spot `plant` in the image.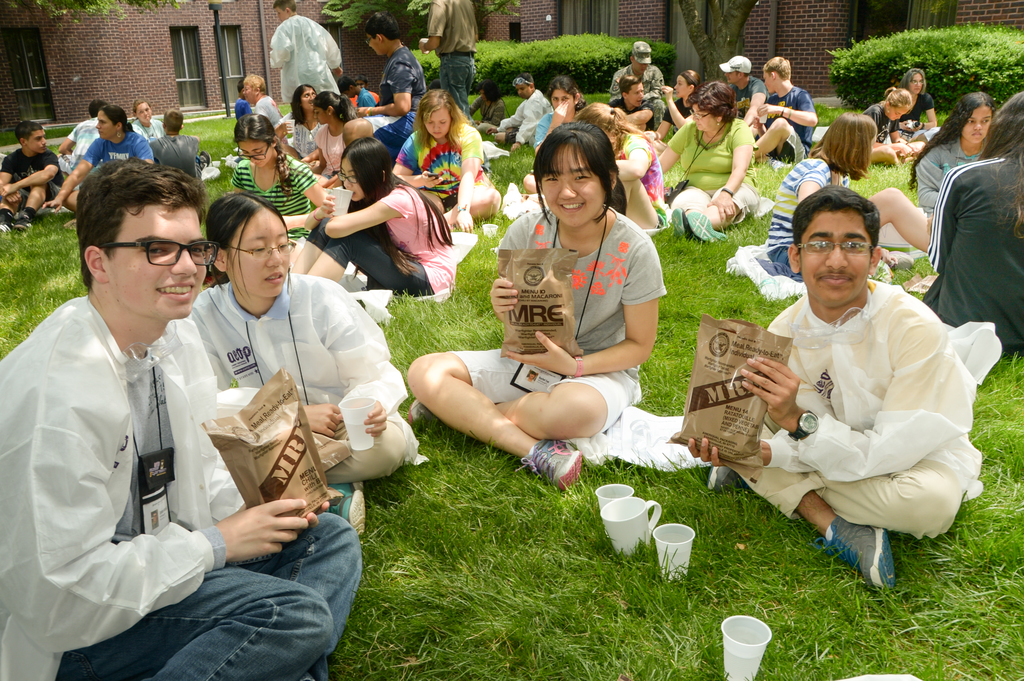
`plant` found at x1=822 y1=20 x2=1023 y2=123.
